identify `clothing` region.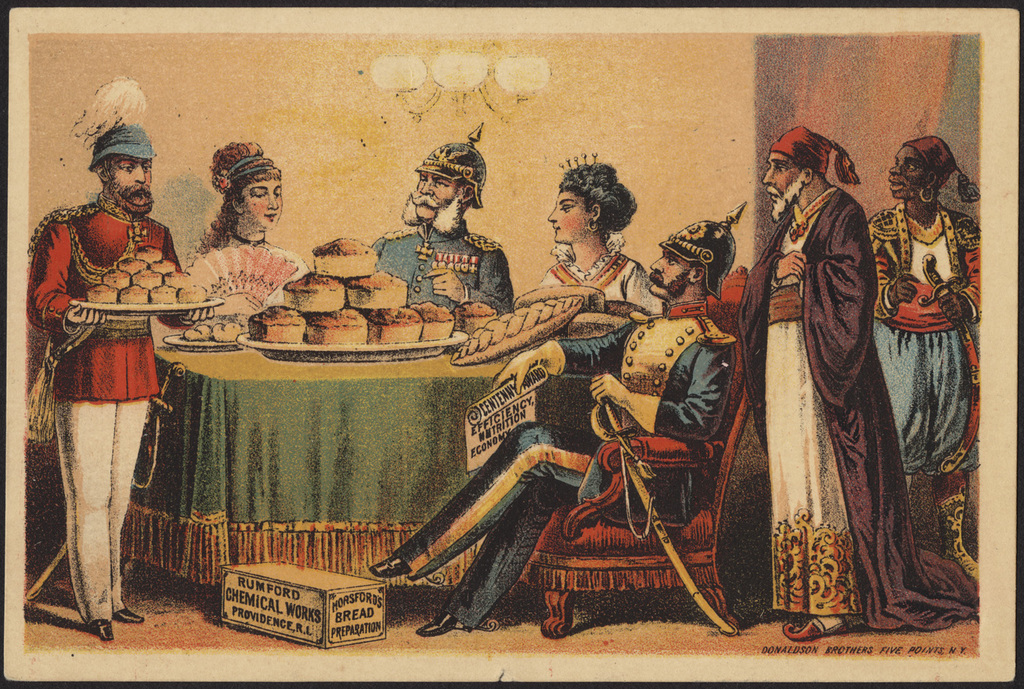
Region: [x1=397, y1=297, x2=738, y2=636].
